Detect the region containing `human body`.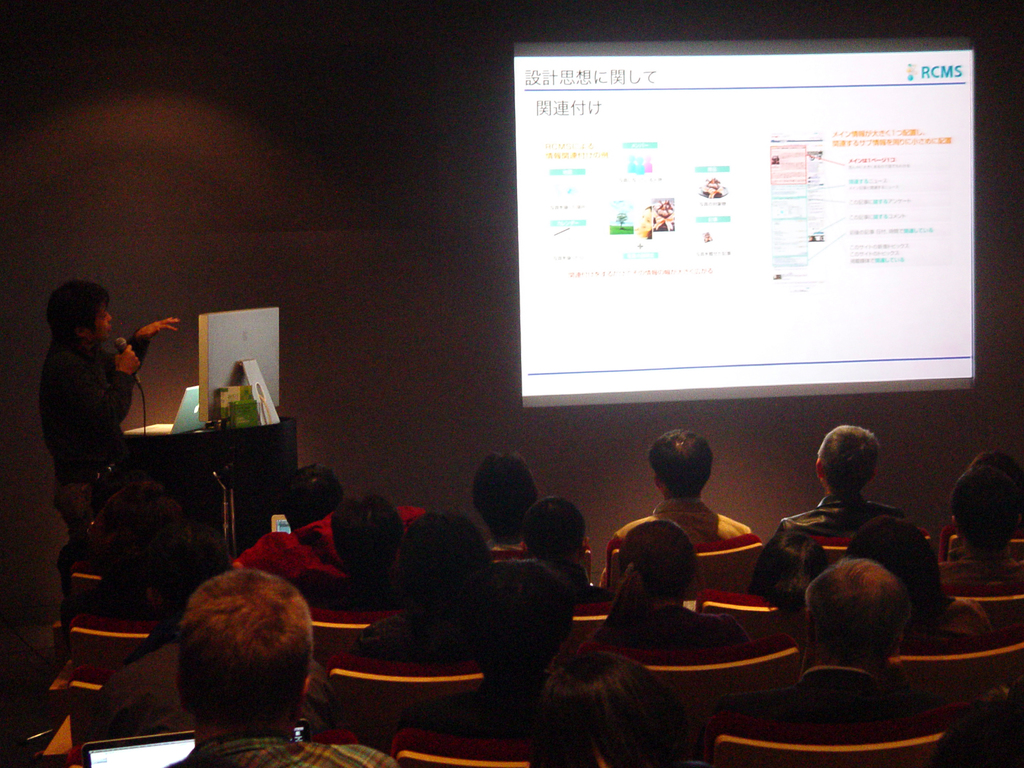
593, 511, 735, 640.
